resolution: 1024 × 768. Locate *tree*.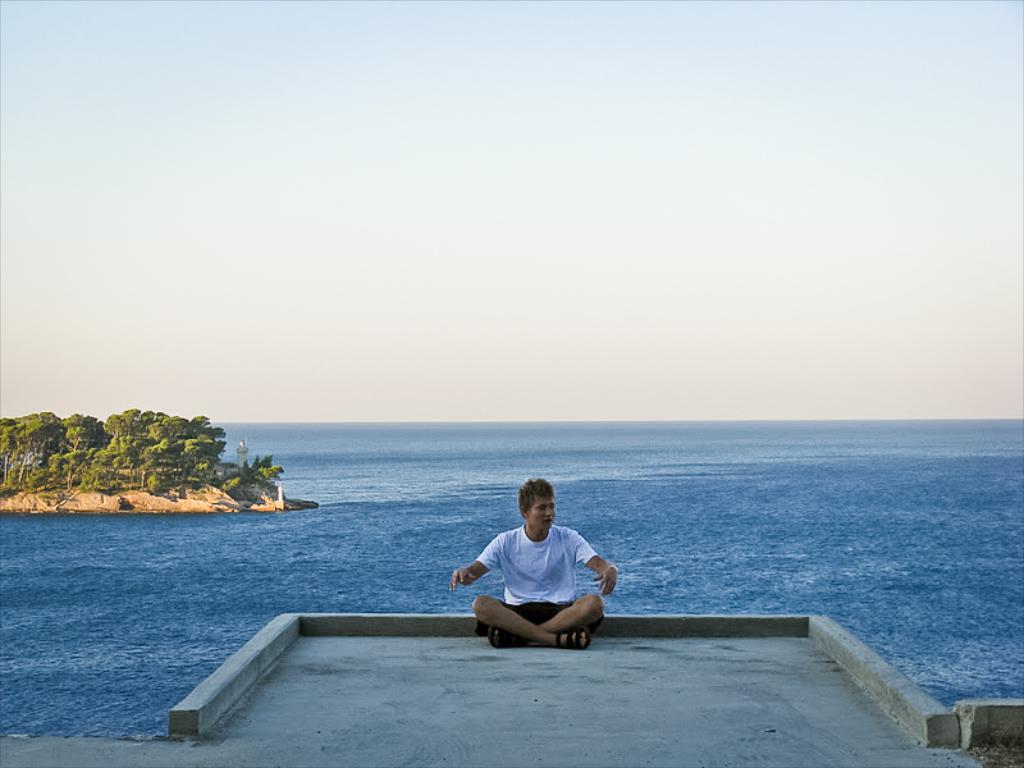
{"x1": 0, "y1": 411, "x2": 74, "y2": 489}.
